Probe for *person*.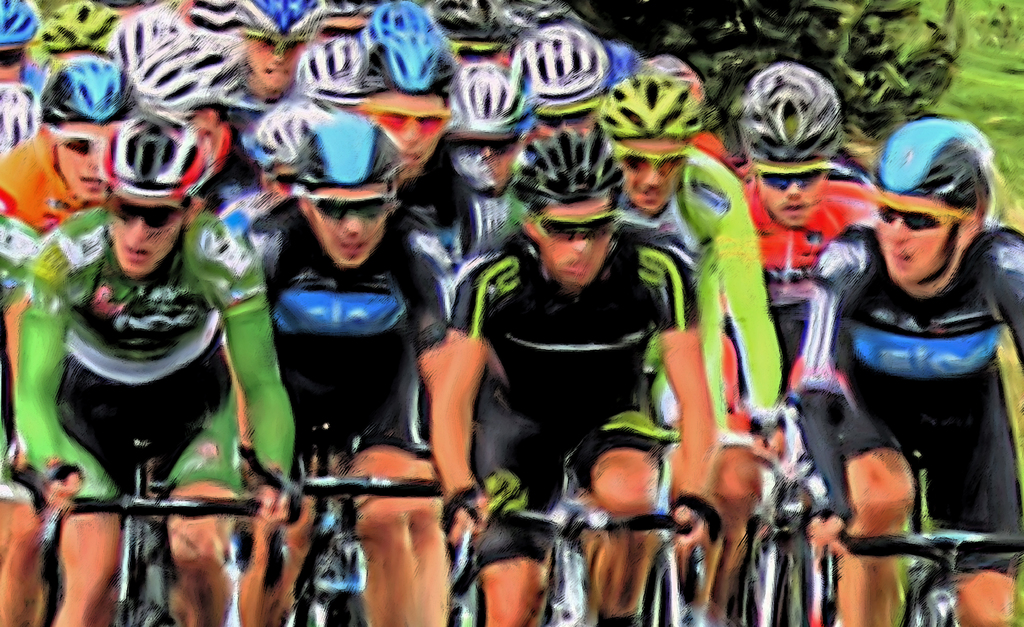
Probe result: [349,72,449,285].
